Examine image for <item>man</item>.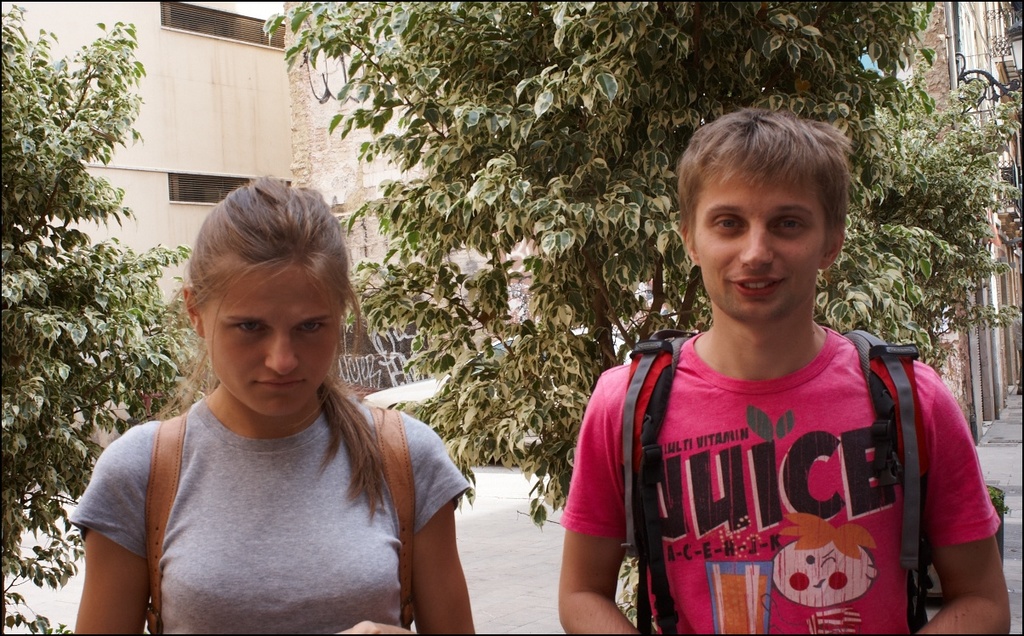
Examination result: [x1=560, y1=107, x2=1011, y2=635].
